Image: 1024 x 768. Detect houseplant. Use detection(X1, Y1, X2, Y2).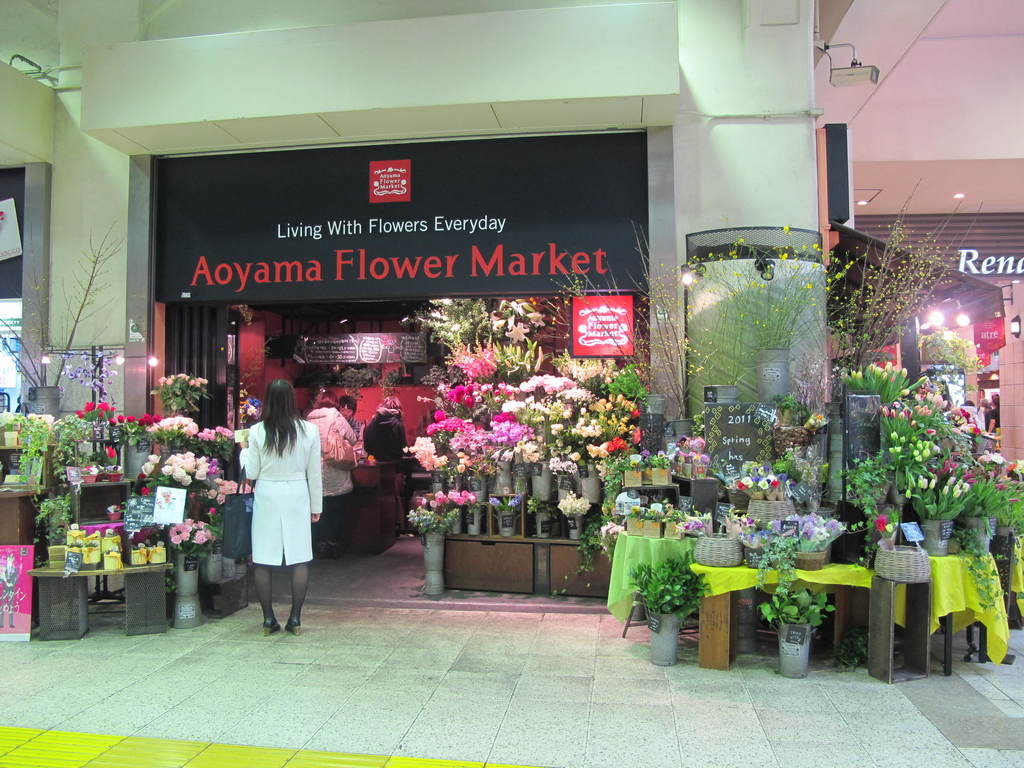
detection(908, 394, 938, 445).
